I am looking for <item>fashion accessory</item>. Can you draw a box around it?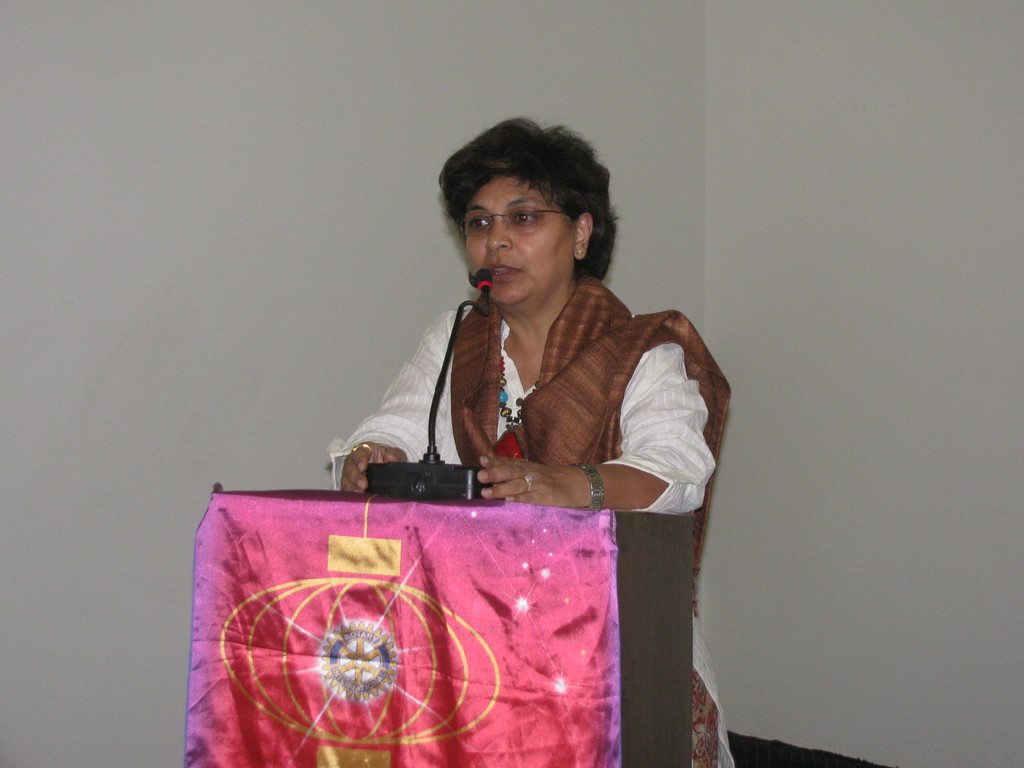
Sure, the bounding box is 499, 351, 540, 433.
